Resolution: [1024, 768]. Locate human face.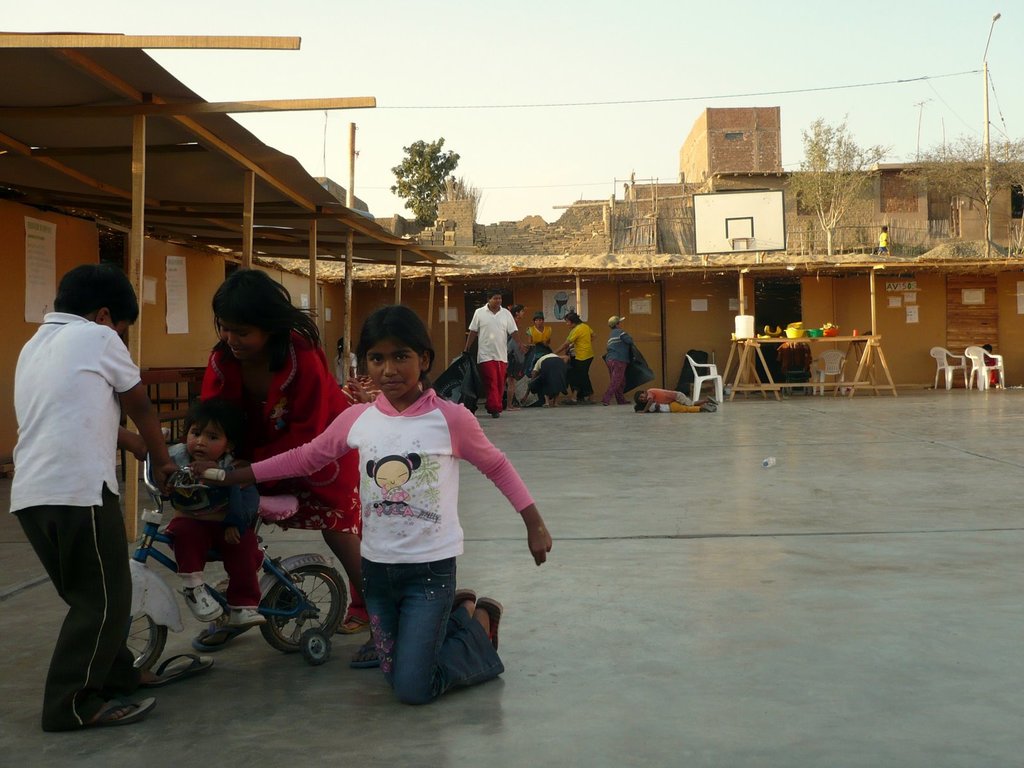
216 319 266 367.
